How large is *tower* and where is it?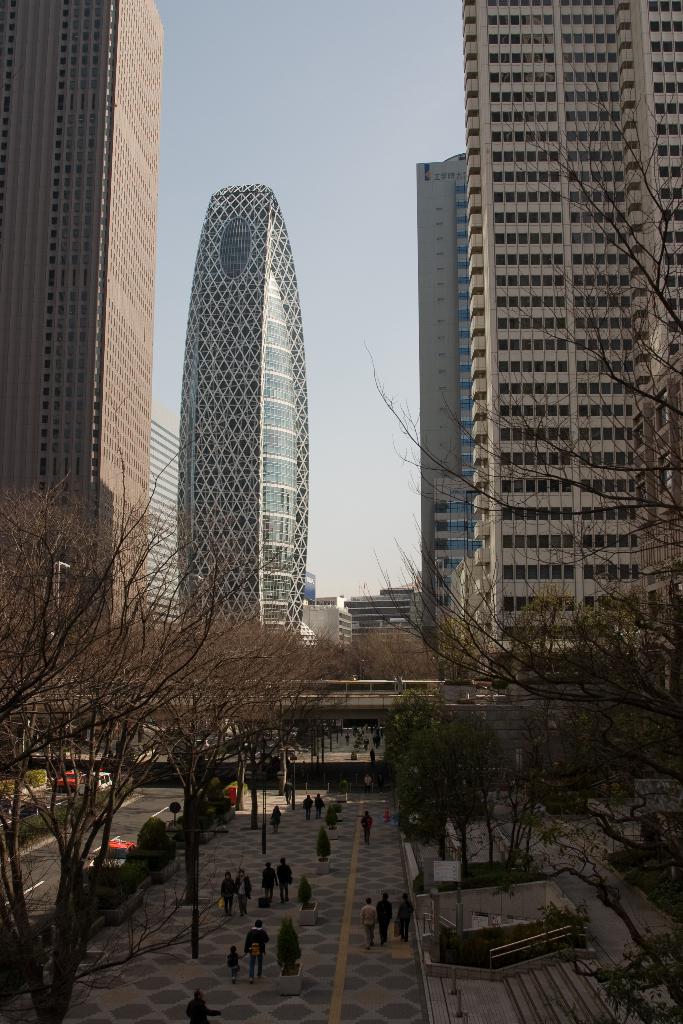
Bounding box: BBox(0, 0, 177, 652).
